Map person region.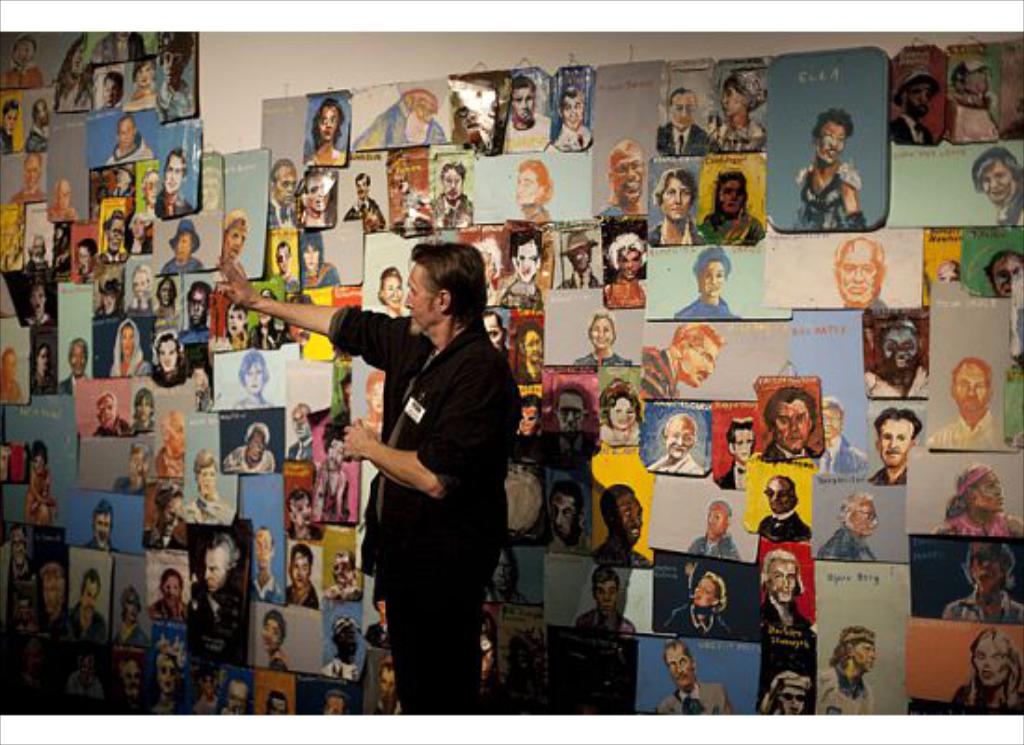
Mapped to left=24, top=93, right=52, bottom=153.
